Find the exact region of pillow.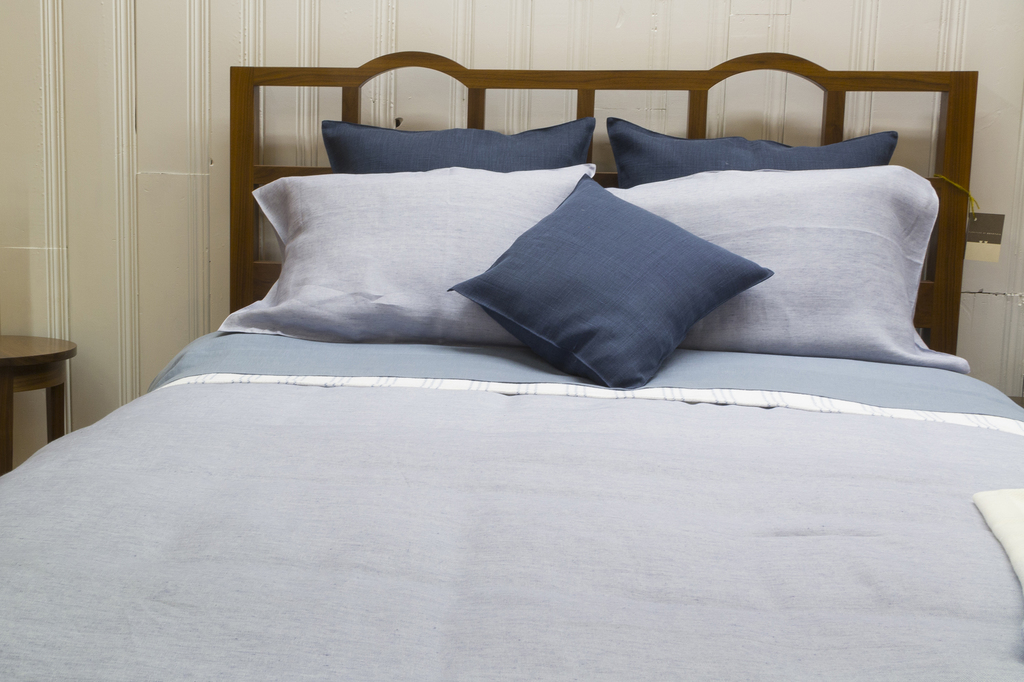
Exact region: (606,115,896,177).
